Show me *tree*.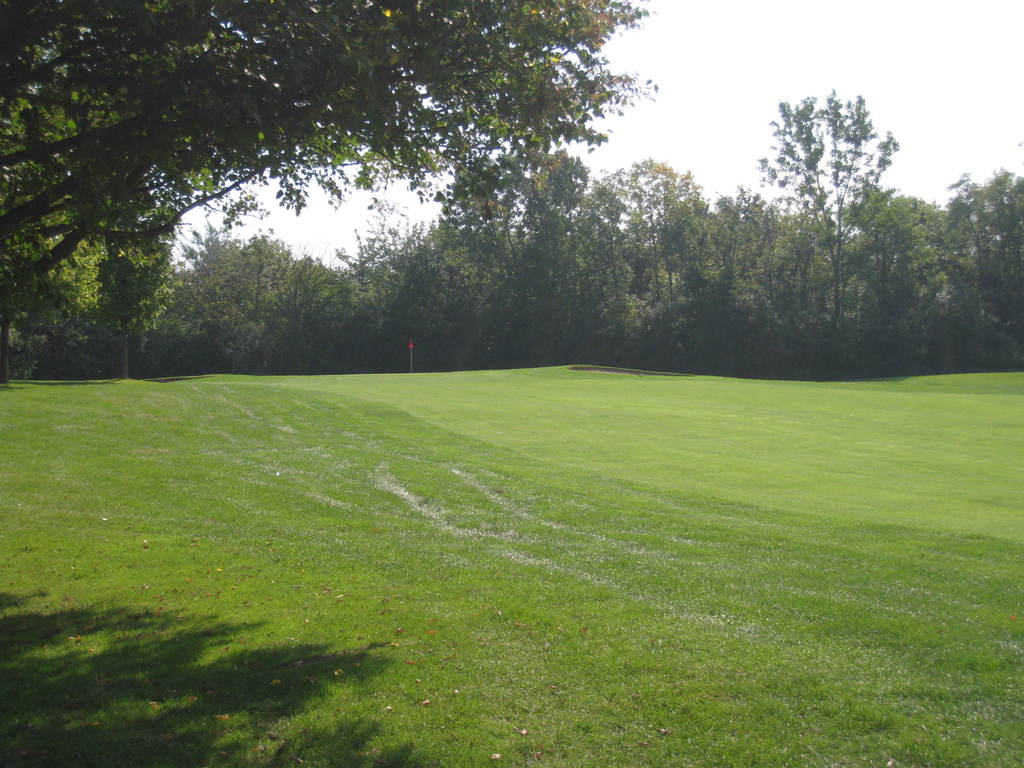
*tree* is here: locate(749, 70, 923, 342).
